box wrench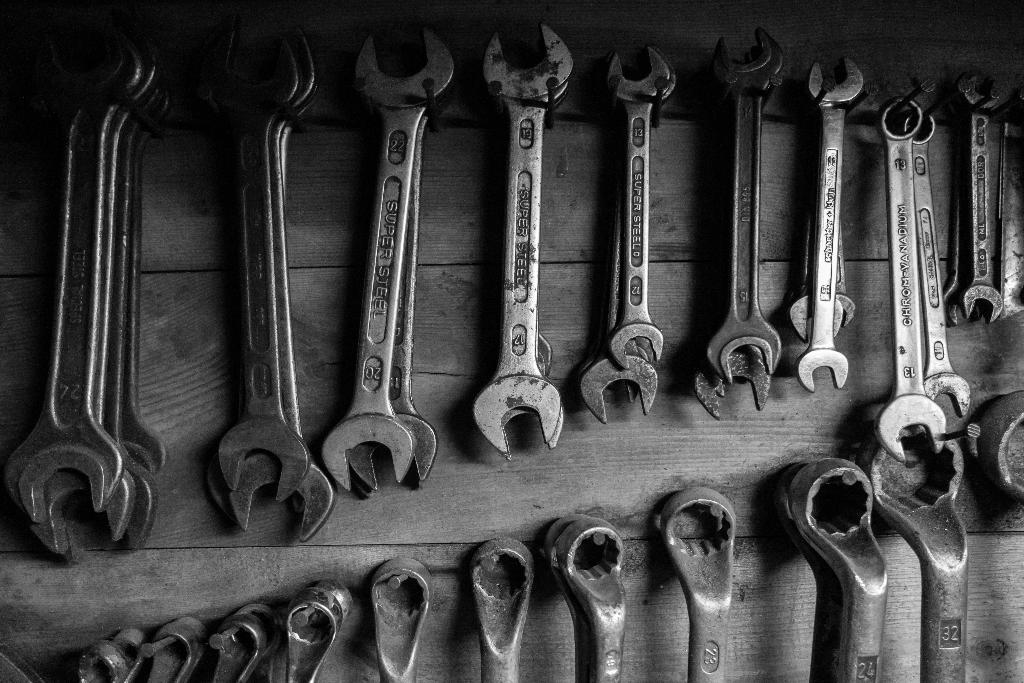
region(660, 484, 735, 682)
